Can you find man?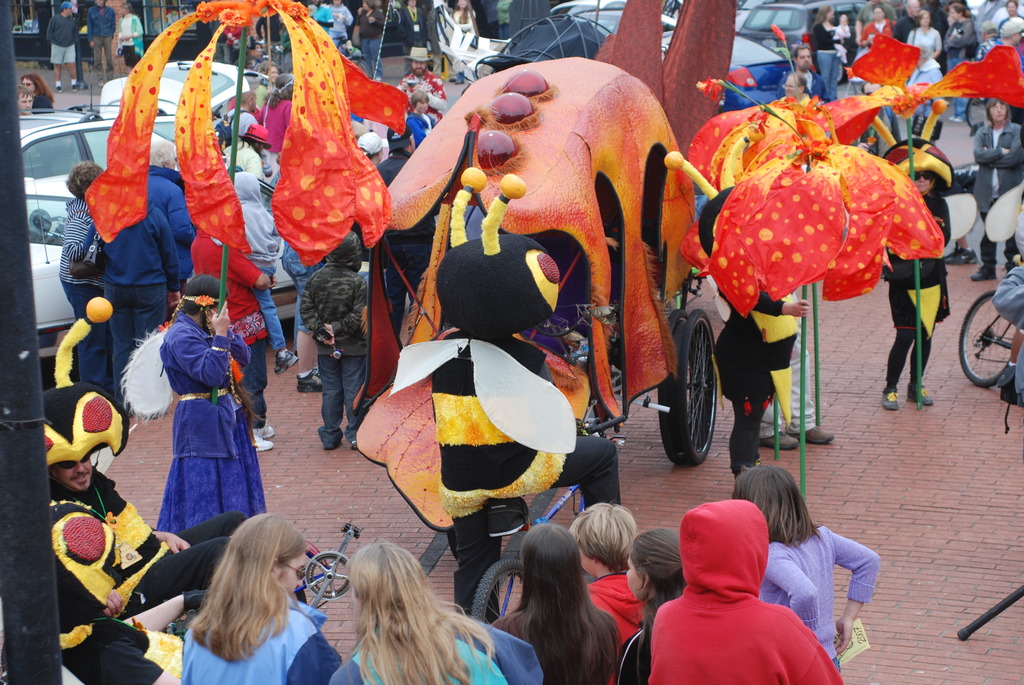
Yes, bounding box: bbox(996, 20, 1023, 68).
